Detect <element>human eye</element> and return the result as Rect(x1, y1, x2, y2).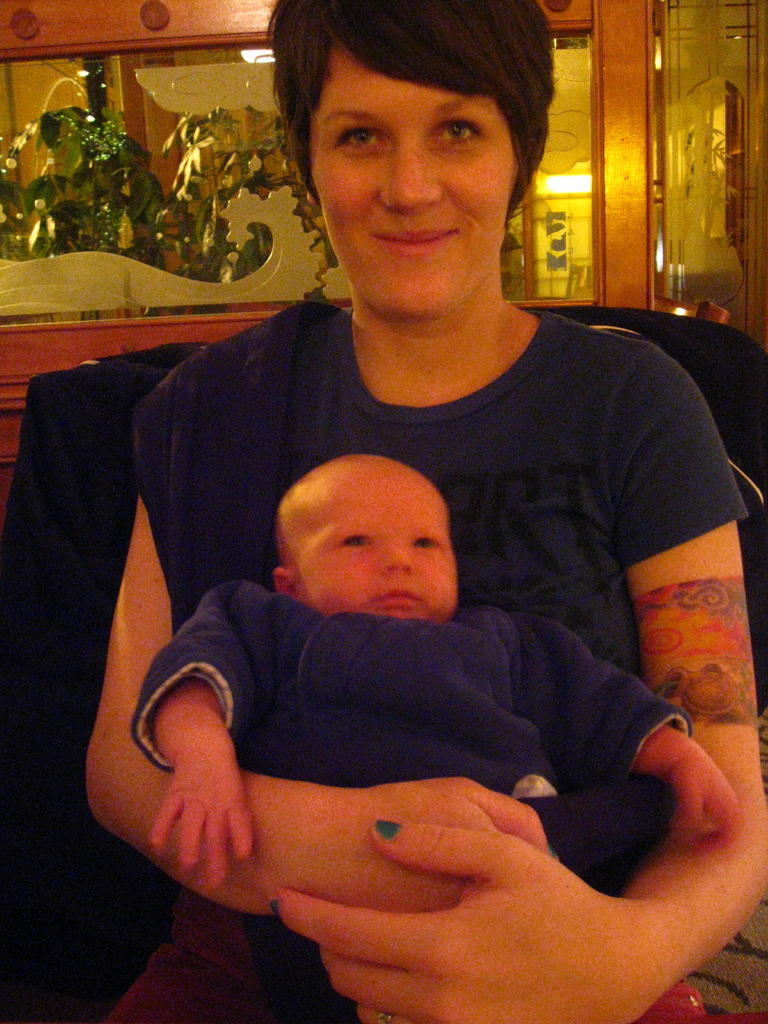
Rect(429, 120, 478, 144).
